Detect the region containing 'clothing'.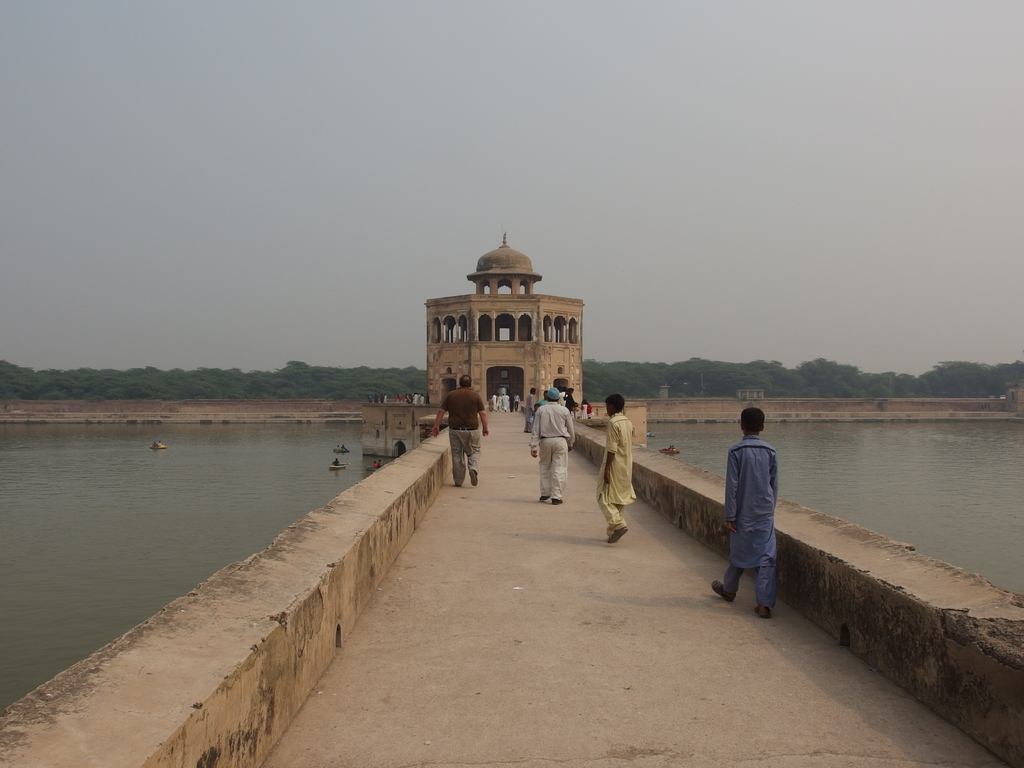
select_region(440, 387, 486, 486).
